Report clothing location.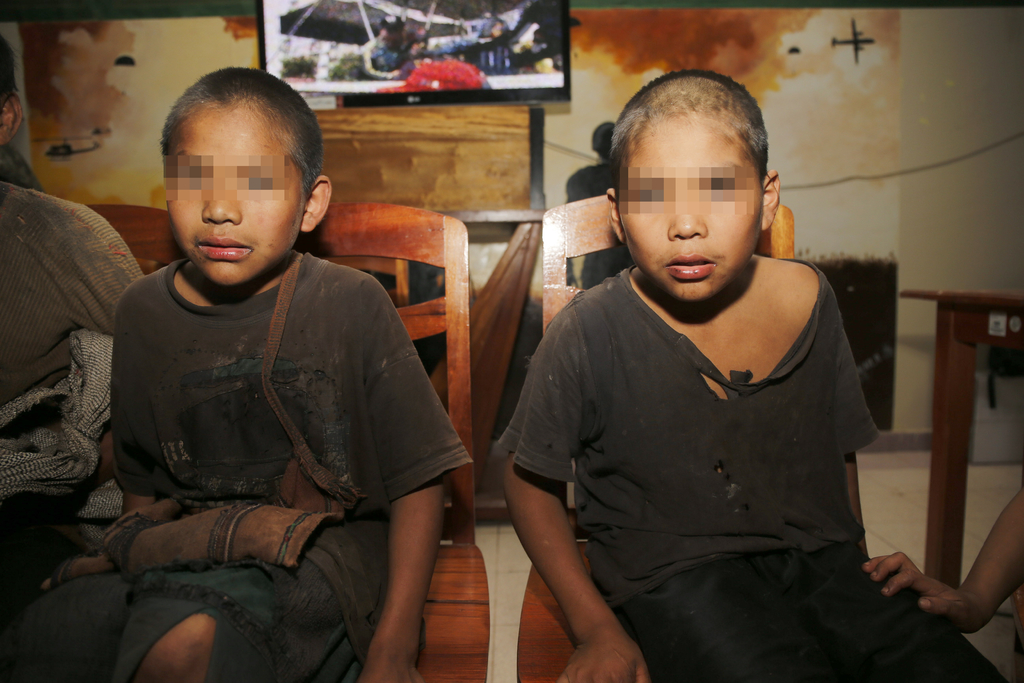
Report: bbox(10, 258, 467, 680).
